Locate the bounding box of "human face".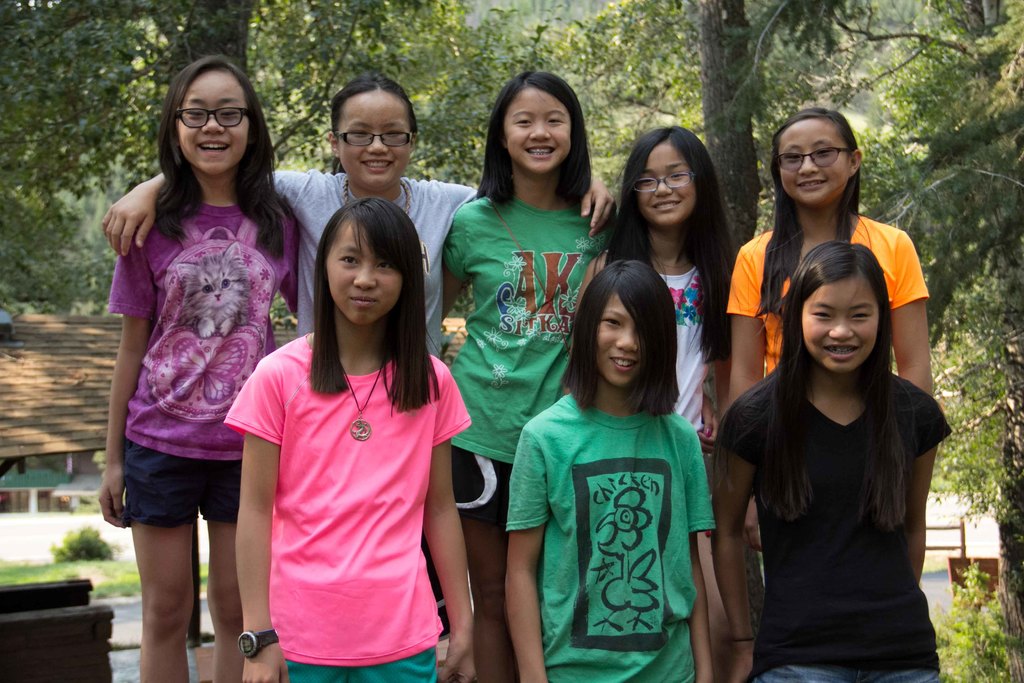
Bounding box: (left=640, top=147, right=695, bottom=226).
